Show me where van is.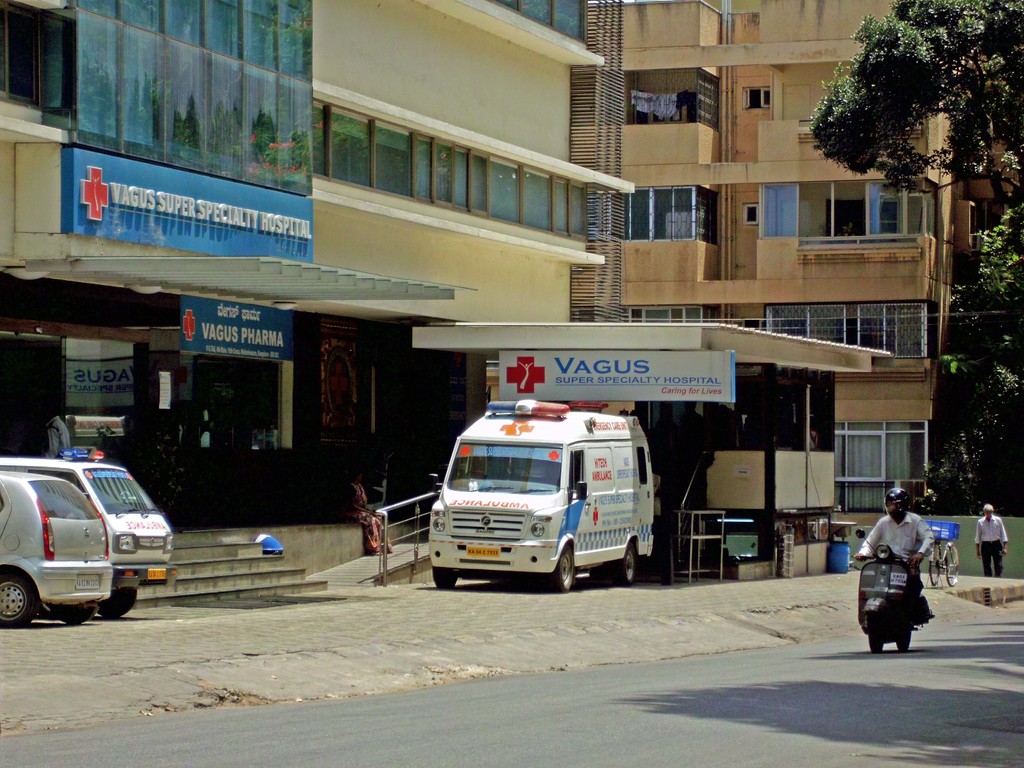
van is at left=428, top=397, right=657, bottom=593.
